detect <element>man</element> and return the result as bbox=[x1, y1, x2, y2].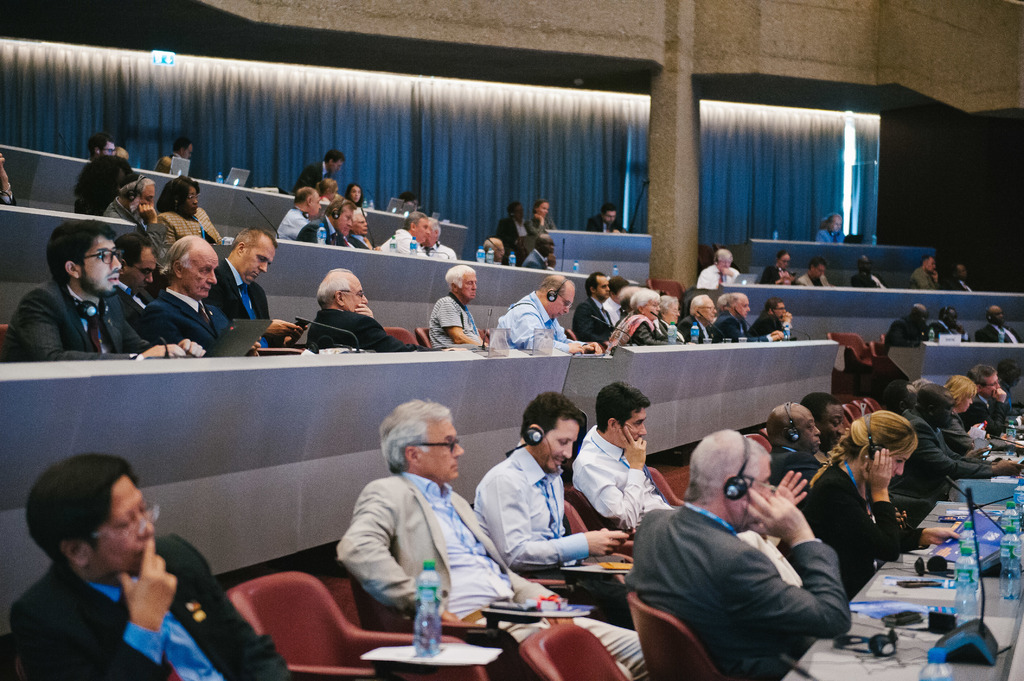
bbox=[932, 301, 971, 352].
